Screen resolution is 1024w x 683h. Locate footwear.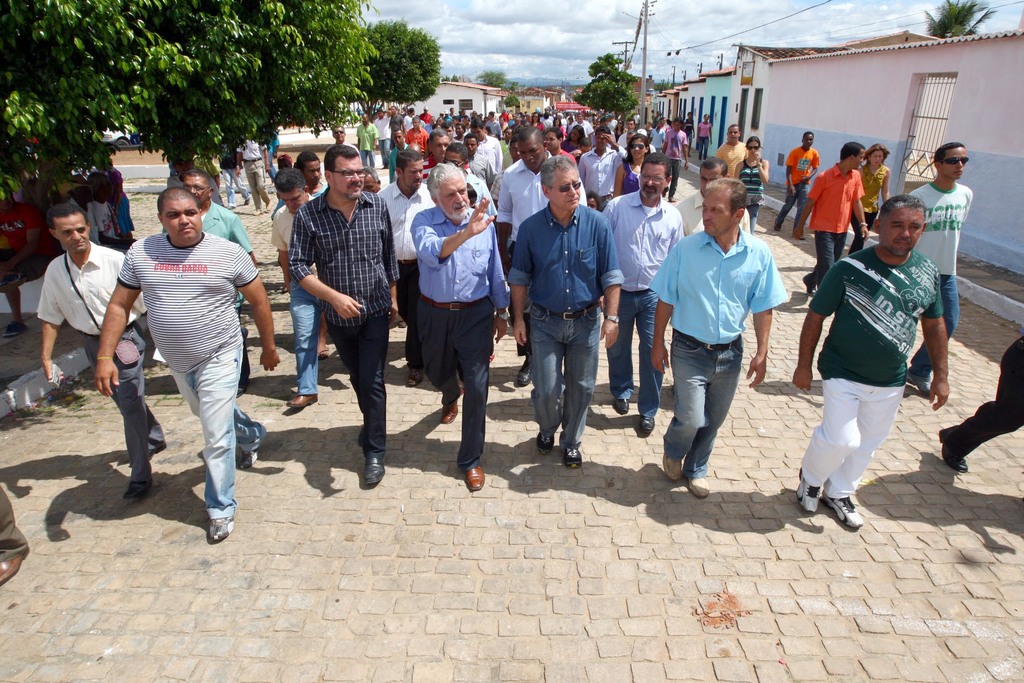
(803,278,815,299).
